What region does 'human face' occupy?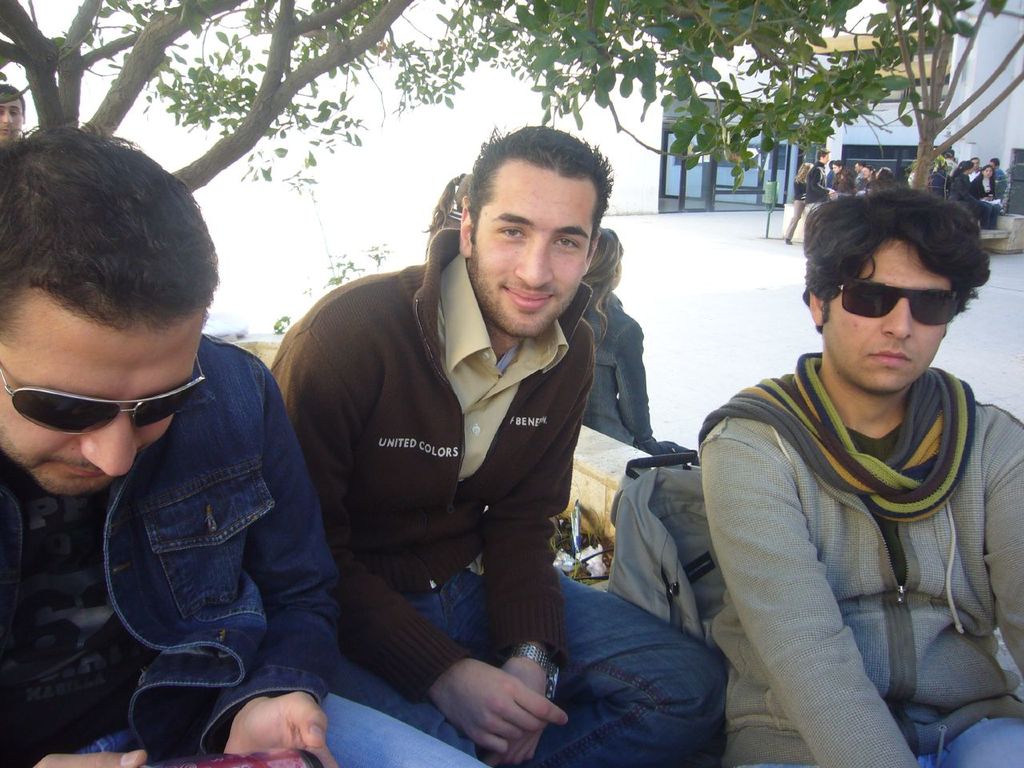
l=823, t=239, r=949, b=395.
